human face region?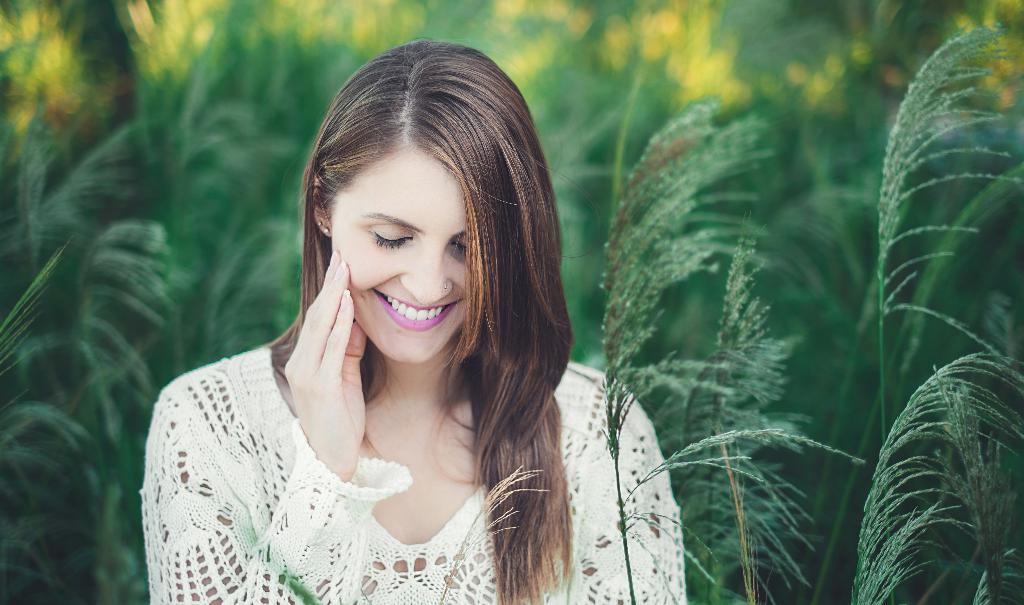
(left=321, top=148, right=479, bottom=363)
